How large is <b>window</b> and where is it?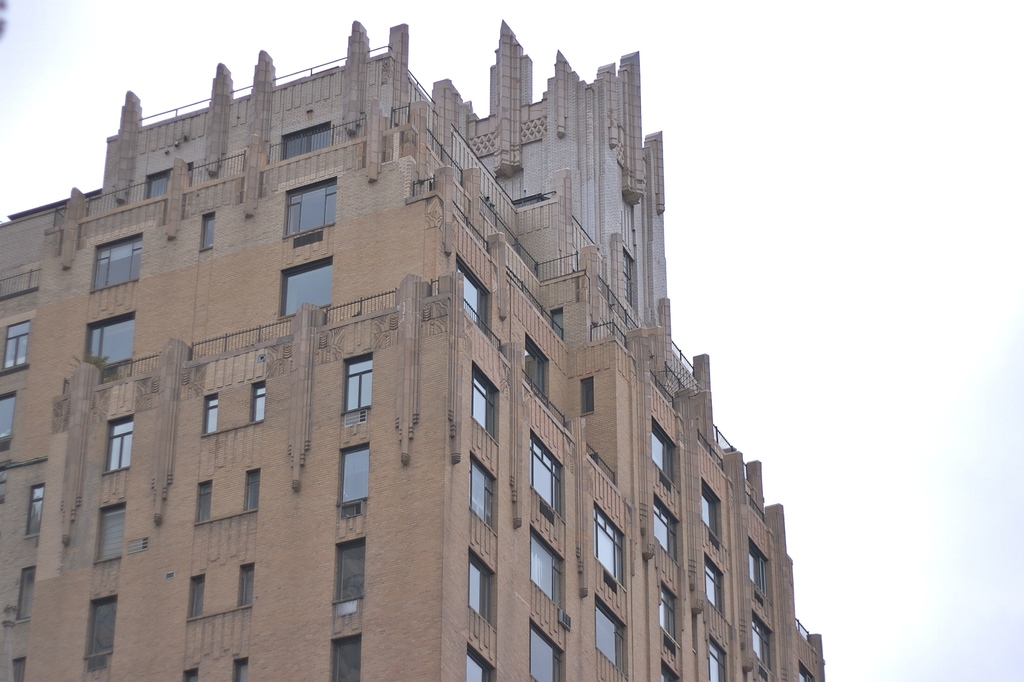
Bounding box: <box>528,532,566,606</box>.
